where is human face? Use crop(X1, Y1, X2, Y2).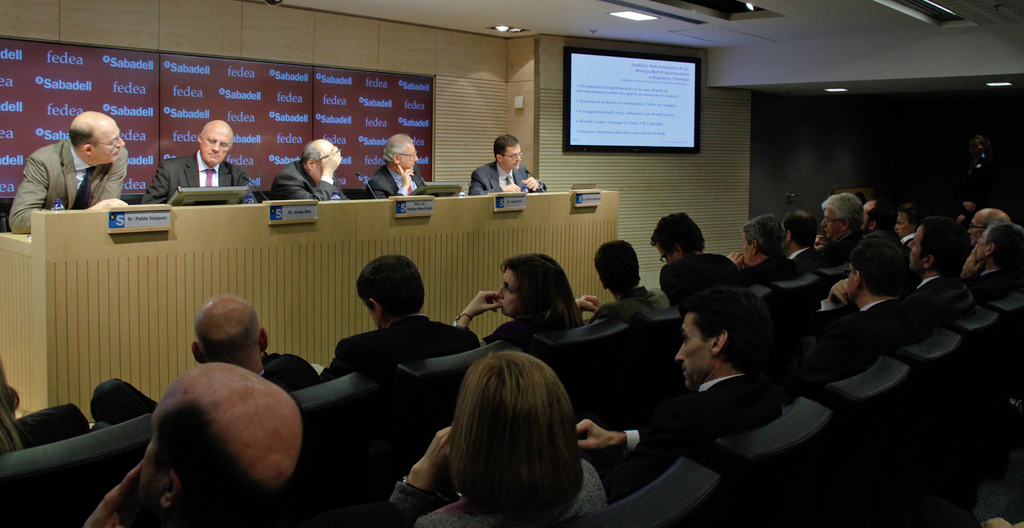
crop(819, 206, 843, 240).
